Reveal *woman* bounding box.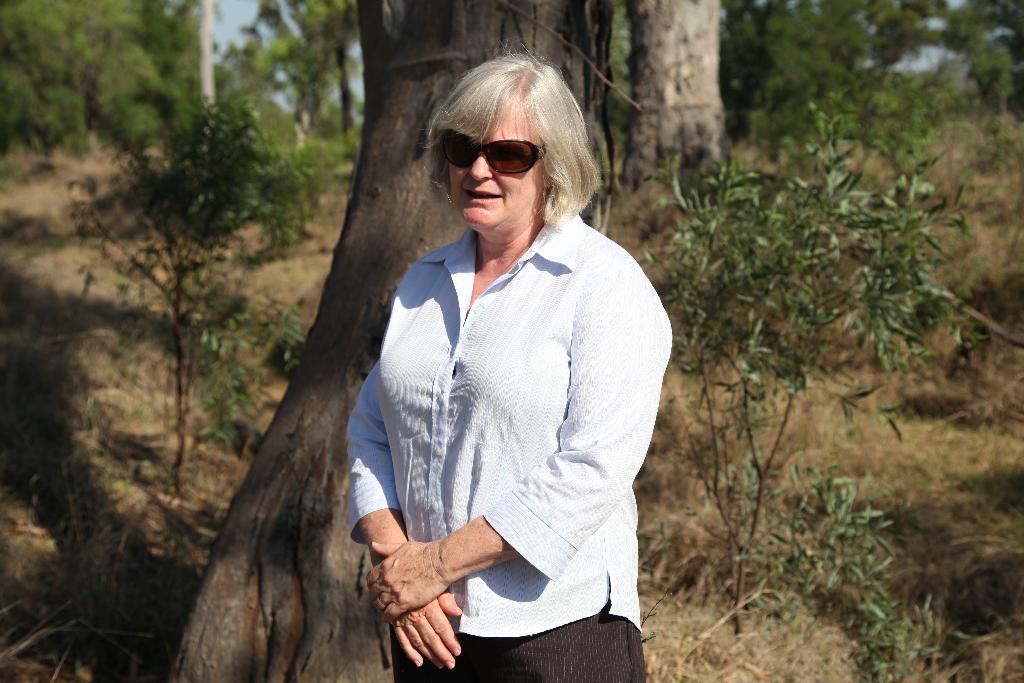
Revealed: {"x1": 352, "y1": 52, "x2": 667, "y2": 682}.
